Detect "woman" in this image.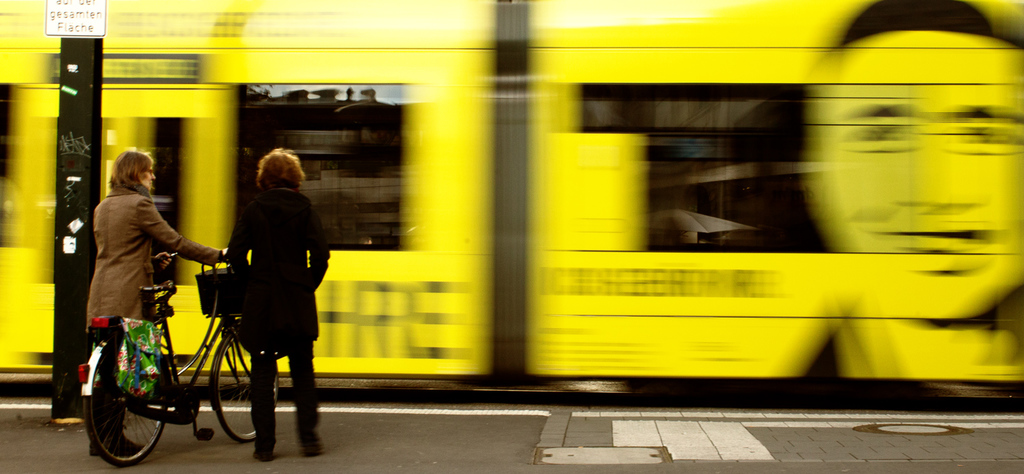
Detection: (x1=85, y1=149, x2=223, y2=455).
